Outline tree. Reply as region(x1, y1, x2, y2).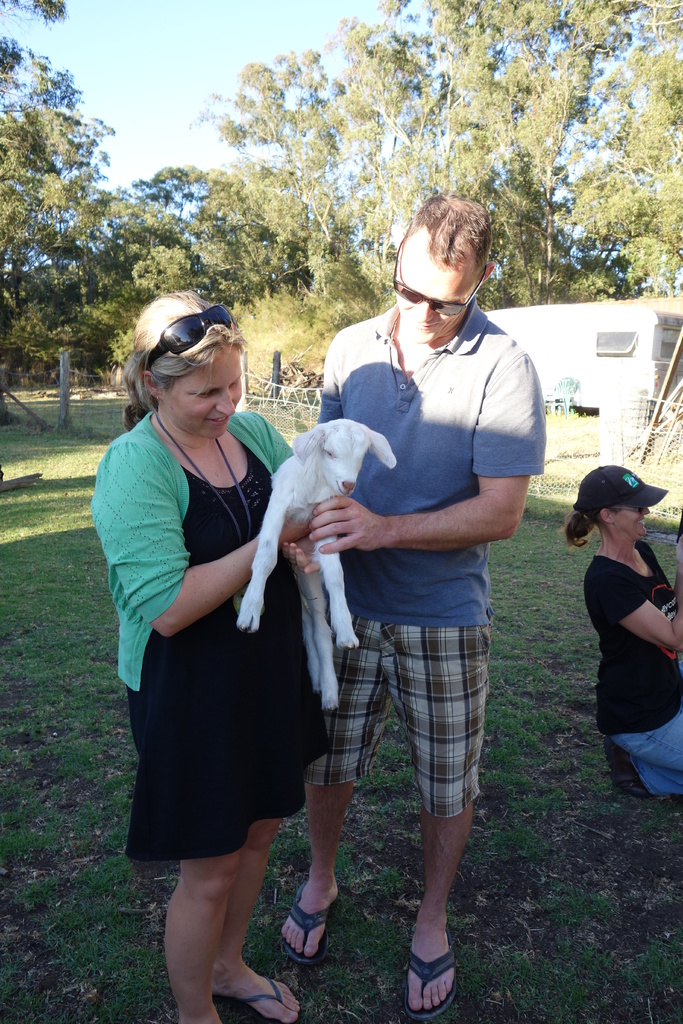
region(331, 3, 452, 304).
